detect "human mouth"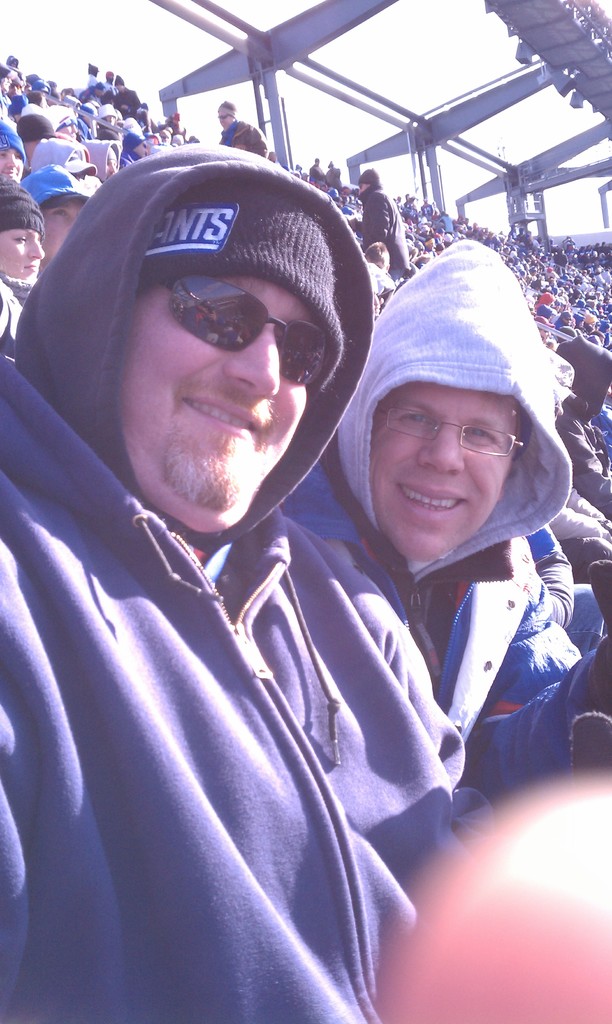
detection(180, 393, 262, 435)
